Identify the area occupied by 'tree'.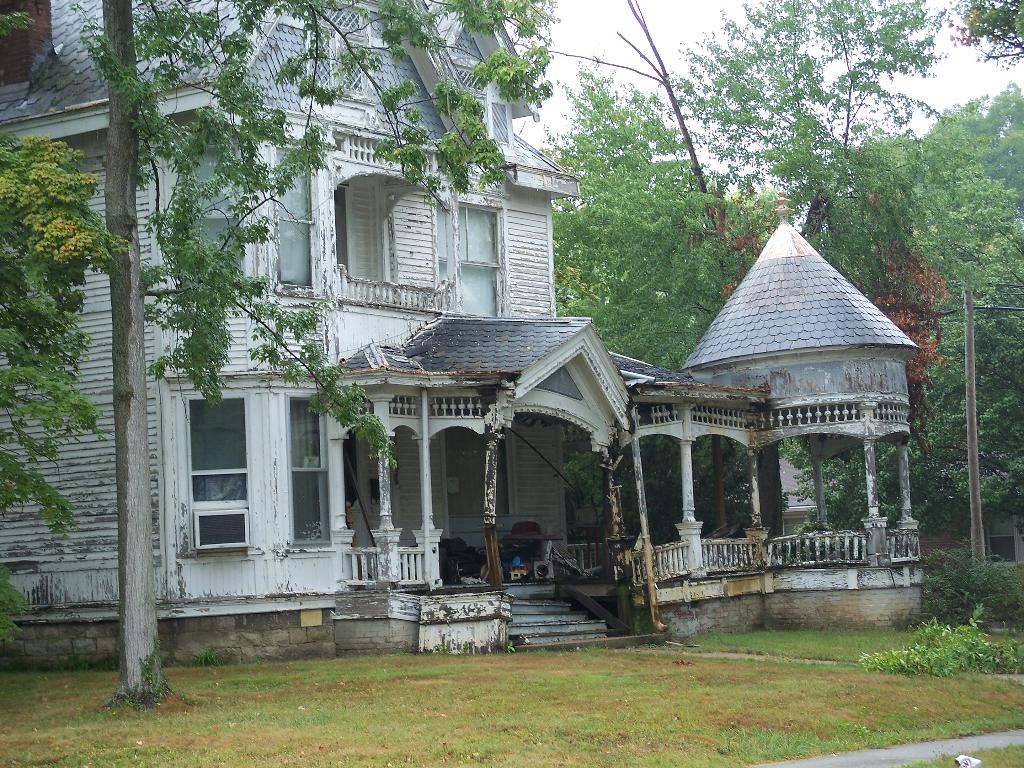
Area: rect(947, 0, 1023, 69).
